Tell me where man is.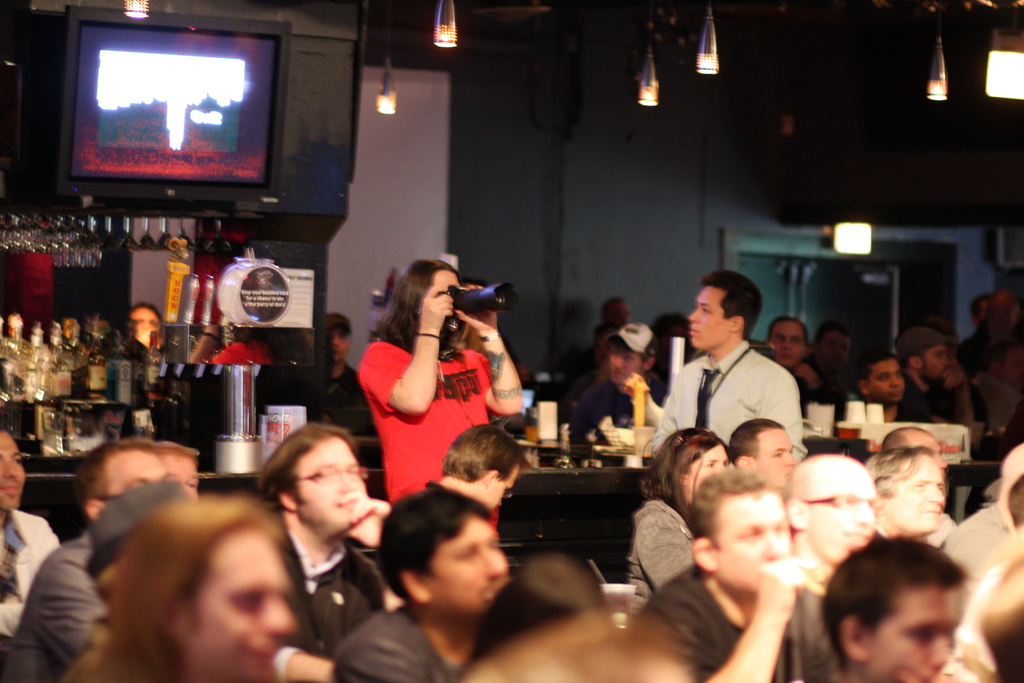
man is at [x1=892, y1=325, x2=976, y2=425].
